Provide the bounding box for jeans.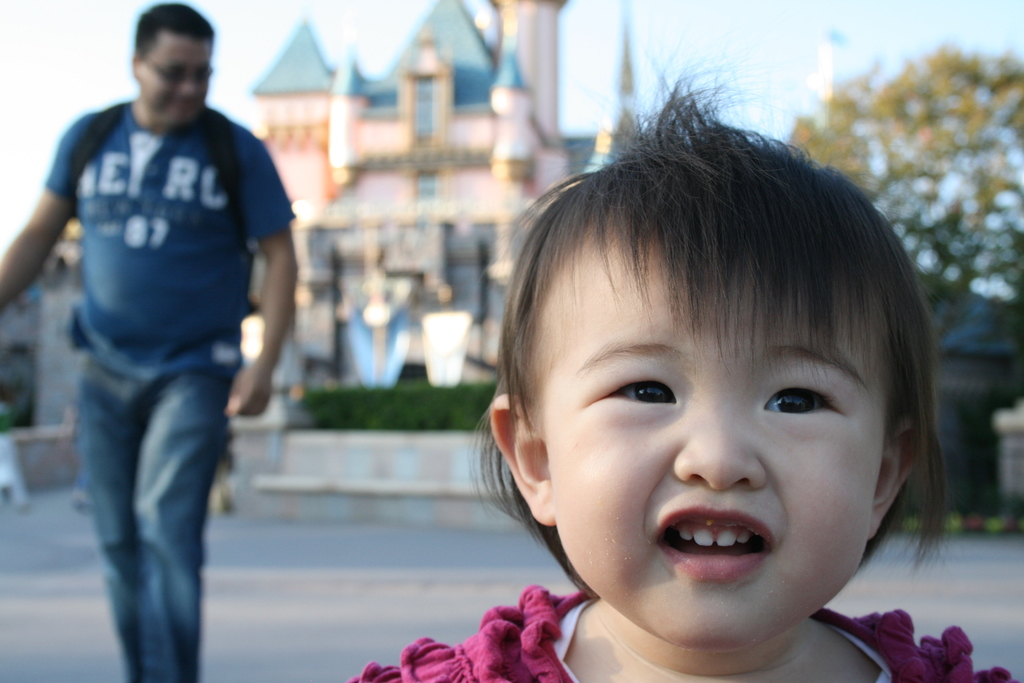
rect(72, 354, 231, 682).
